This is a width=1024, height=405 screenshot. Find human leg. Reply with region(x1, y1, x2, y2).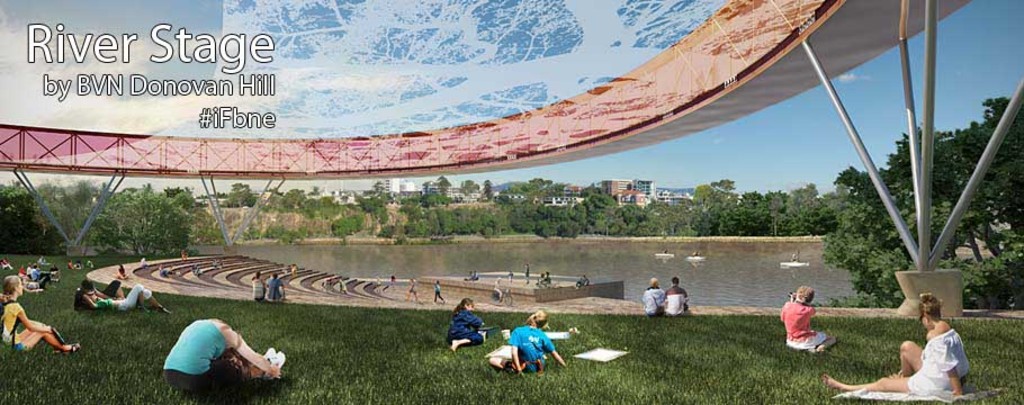
region(172, 357, 285, 392).
